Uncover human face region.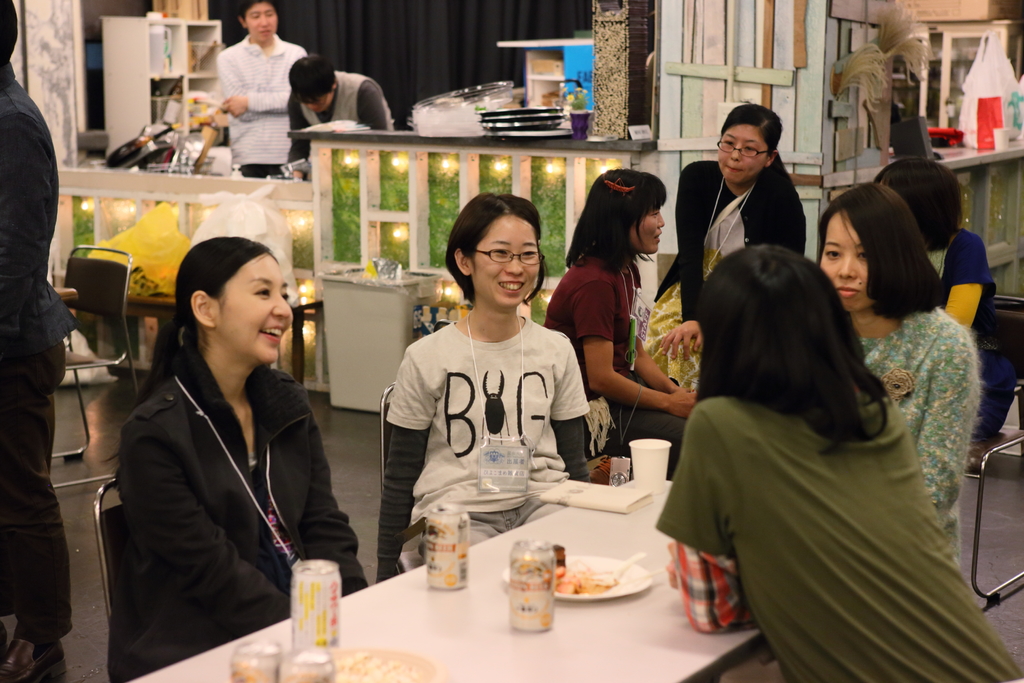
Uncovered: 212/251/295/370.
